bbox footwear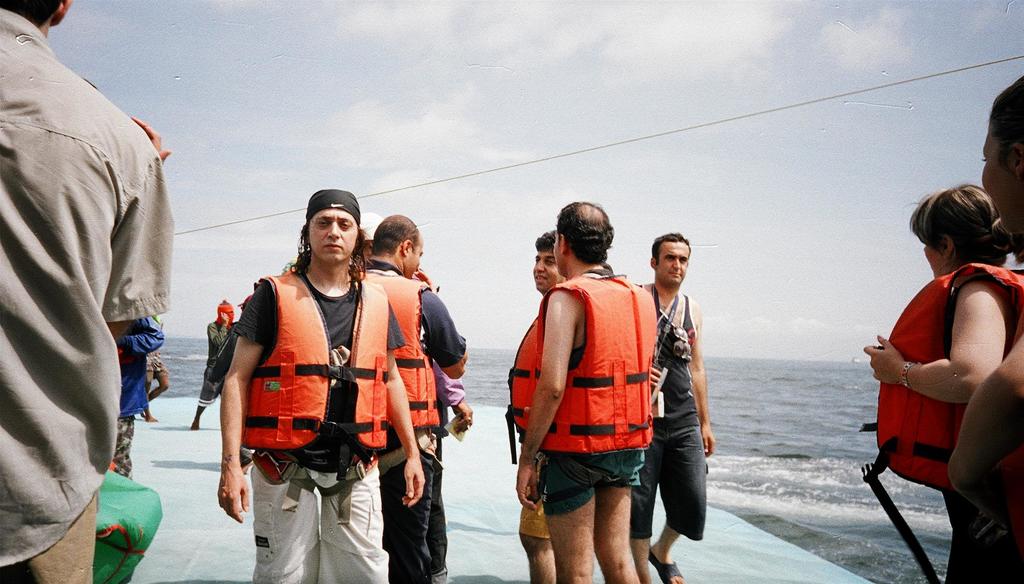
[646,548,687,583]
